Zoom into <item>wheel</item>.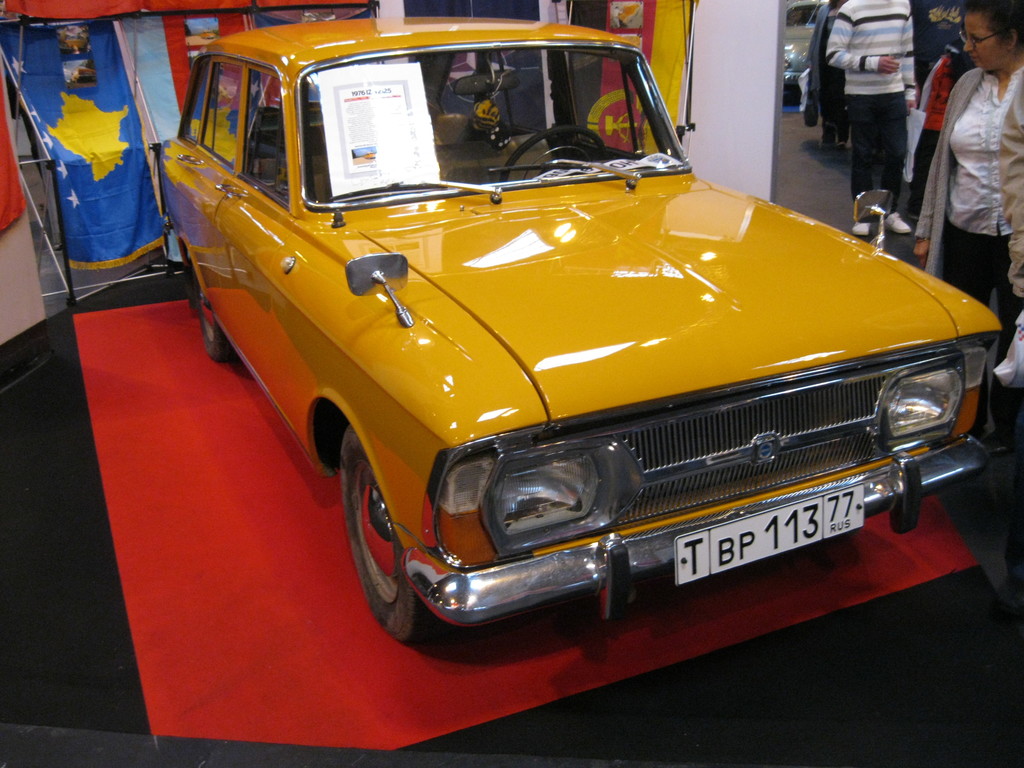
Zoom target: x1=195, y1=273, x2=232, y2=363.
